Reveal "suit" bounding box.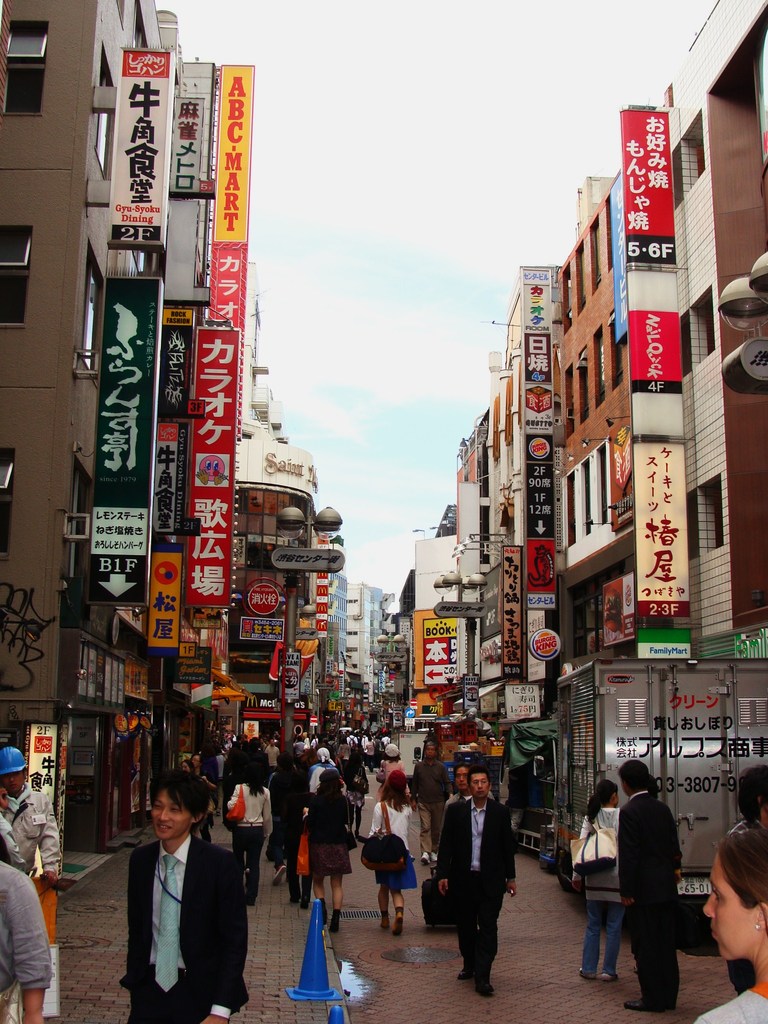
Revealed: 120/833/250/1023.
